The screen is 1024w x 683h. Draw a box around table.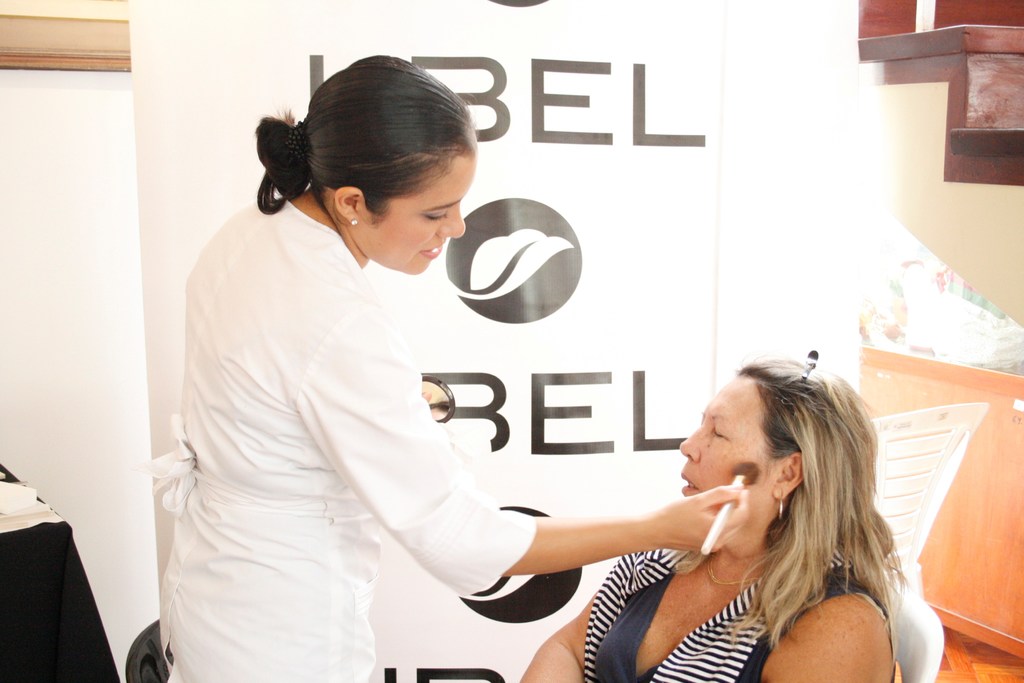
<bbox>0, 448, 128, 682</bbox>.
